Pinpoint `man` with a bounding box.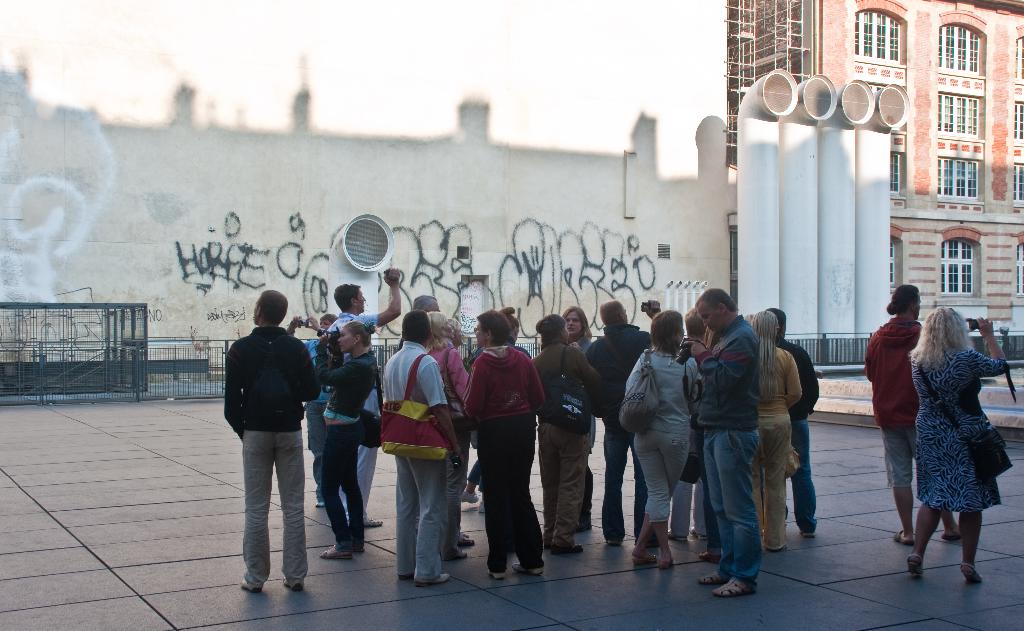
bbox=[286, 314, 339, 508].
